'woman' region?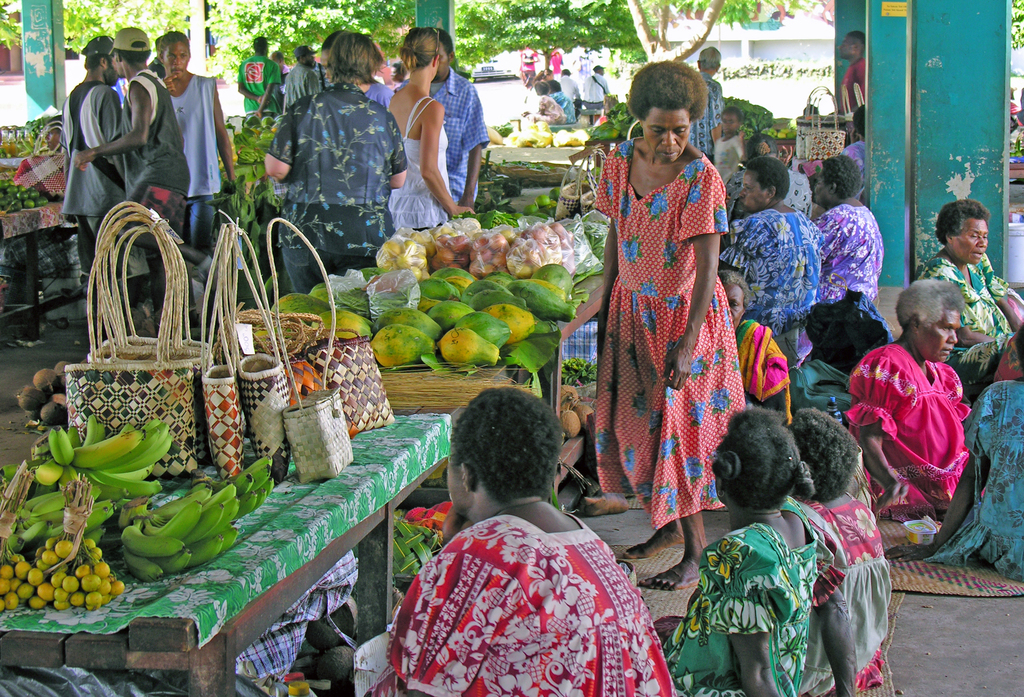
detection(263, 32, 412, 296)
